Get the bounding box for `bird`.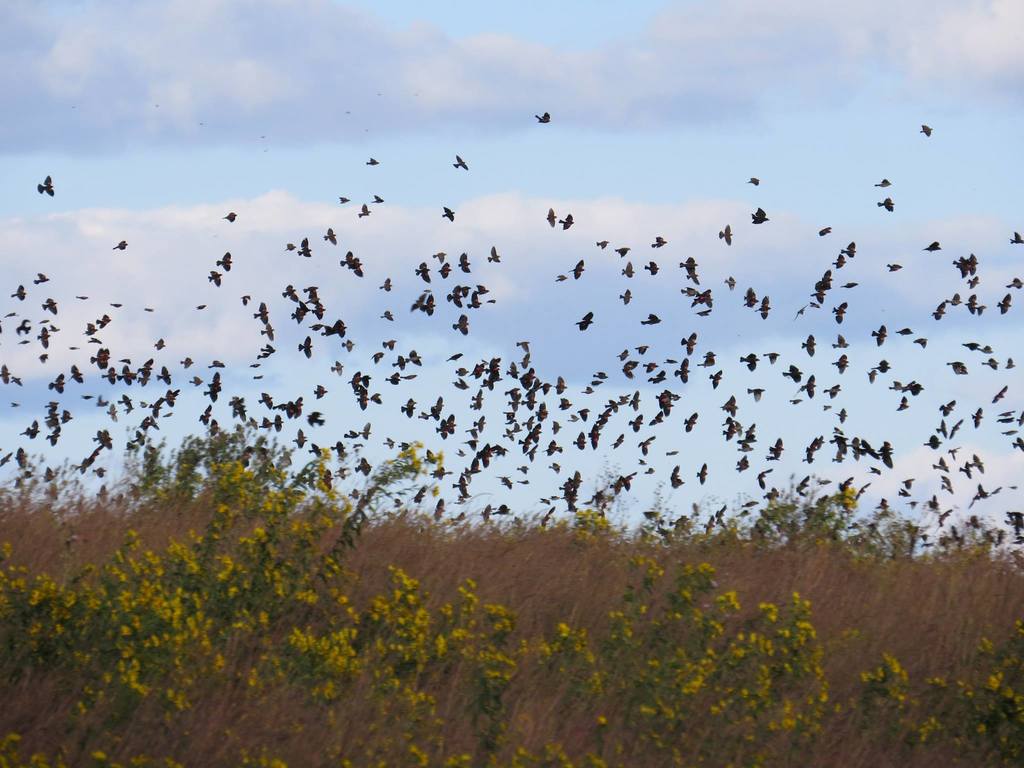
<box>413,262,431,285</box>.
